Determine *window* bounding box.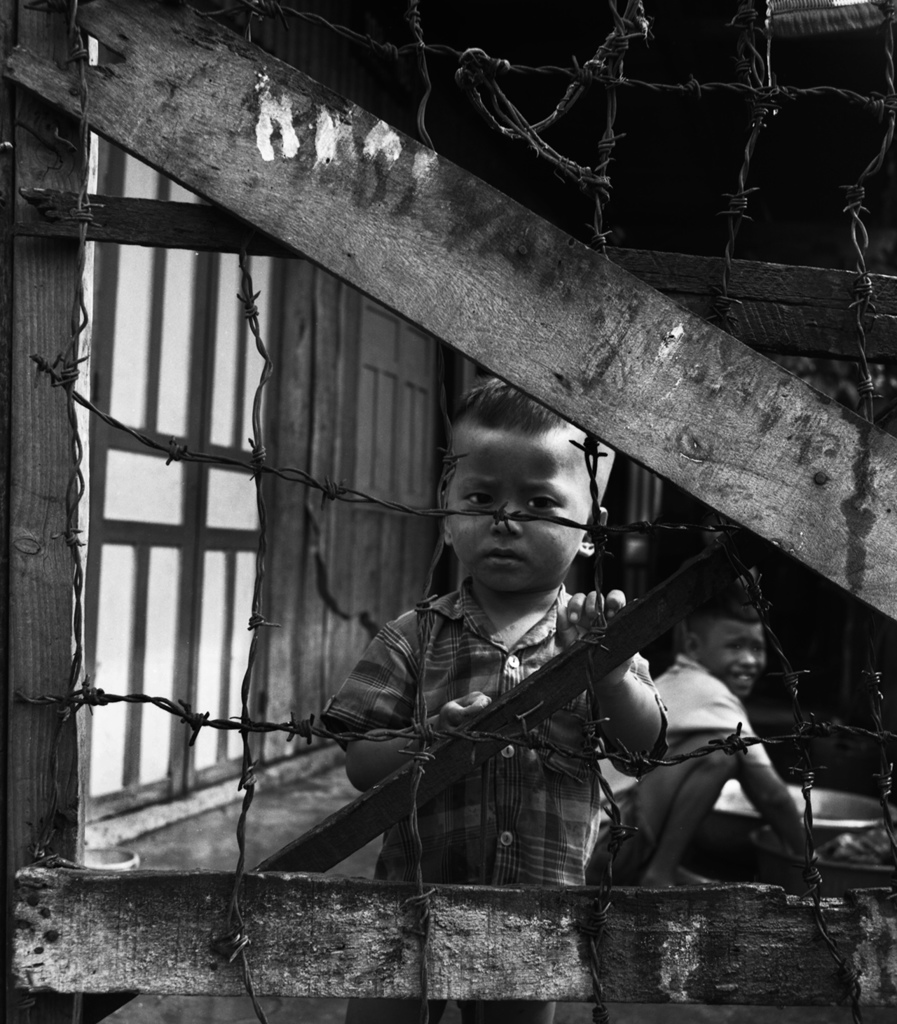
Determined: <region>357, 298, 436, 498</region>.
